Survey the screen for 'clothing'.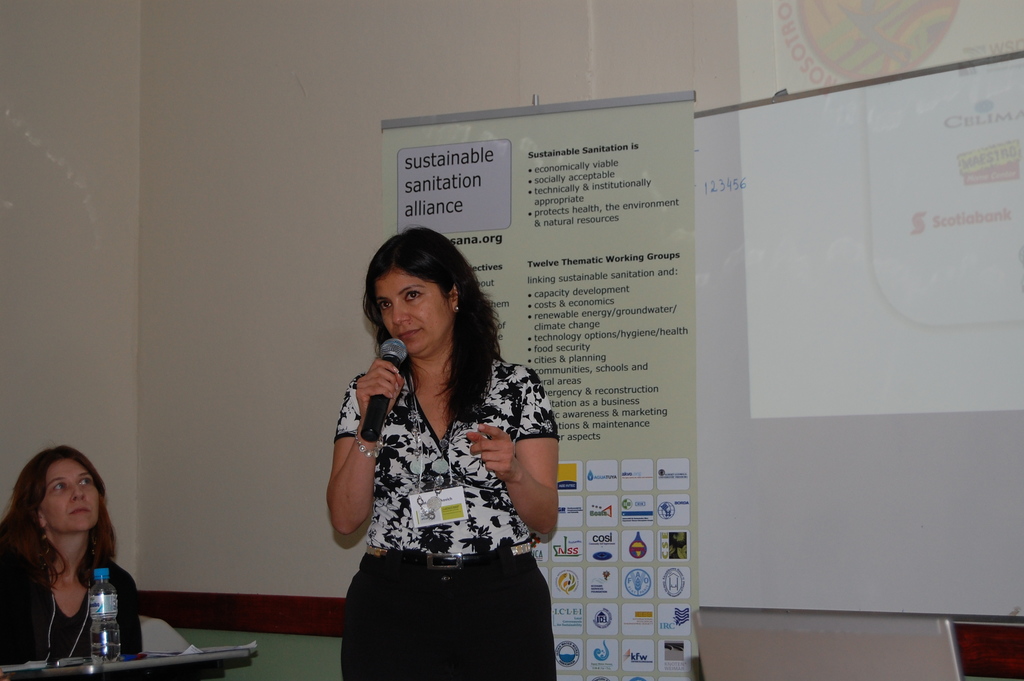
Survey found: left=324, top=338, right=559, bottom=630.
